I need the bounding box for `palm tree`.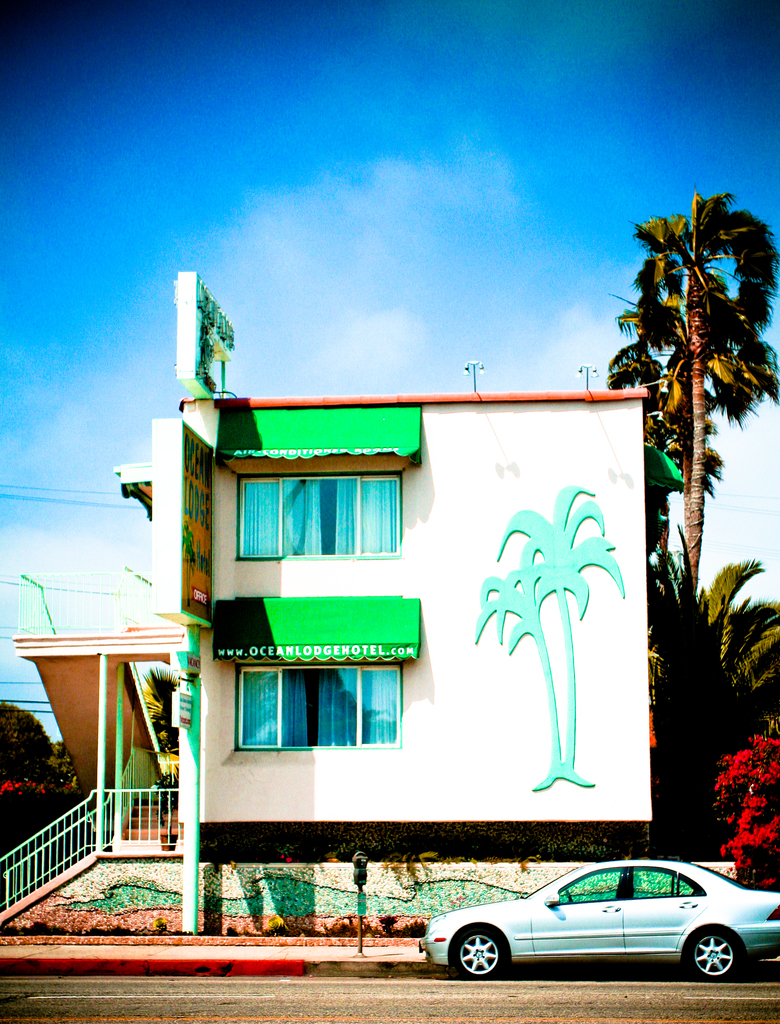
Here it is: [x1=492, y1=487, x2=619, y2=774].
